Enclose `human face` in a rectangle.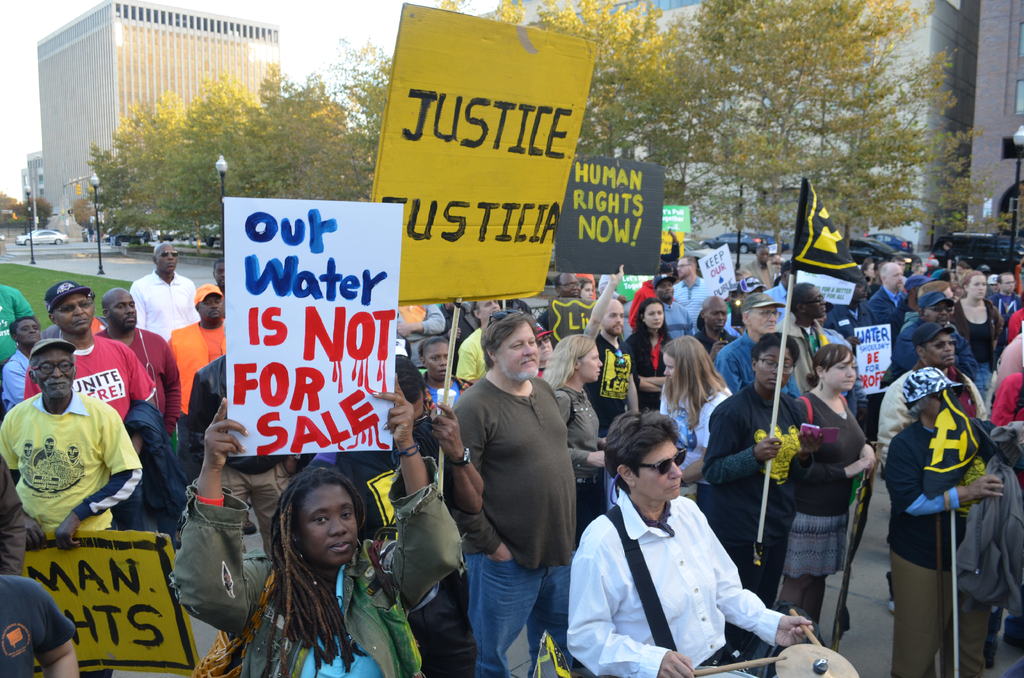
rect(484, 316, 541, 381).
